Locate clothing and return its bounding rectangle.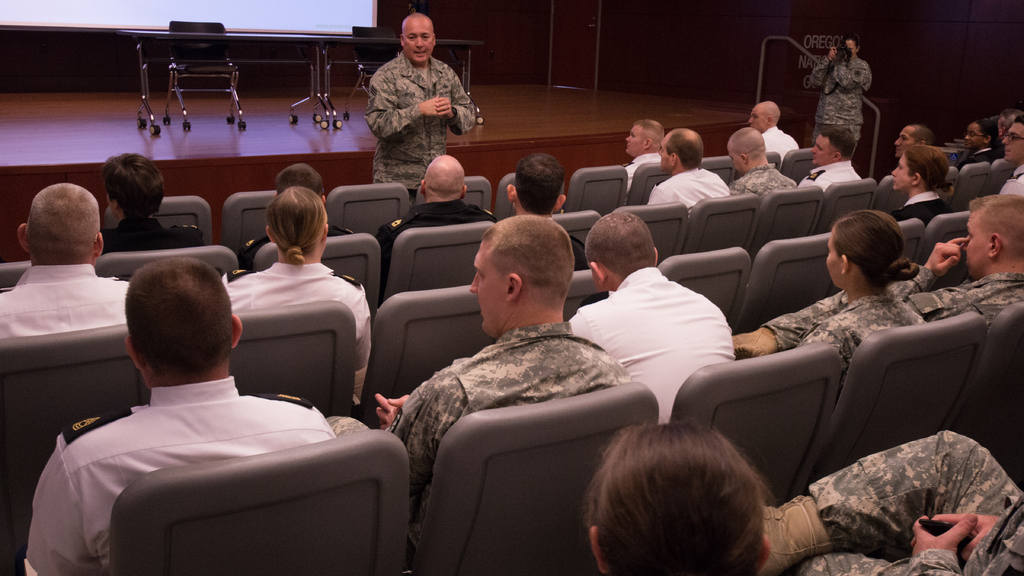
<region>228, 255, 378, 387</region>.
